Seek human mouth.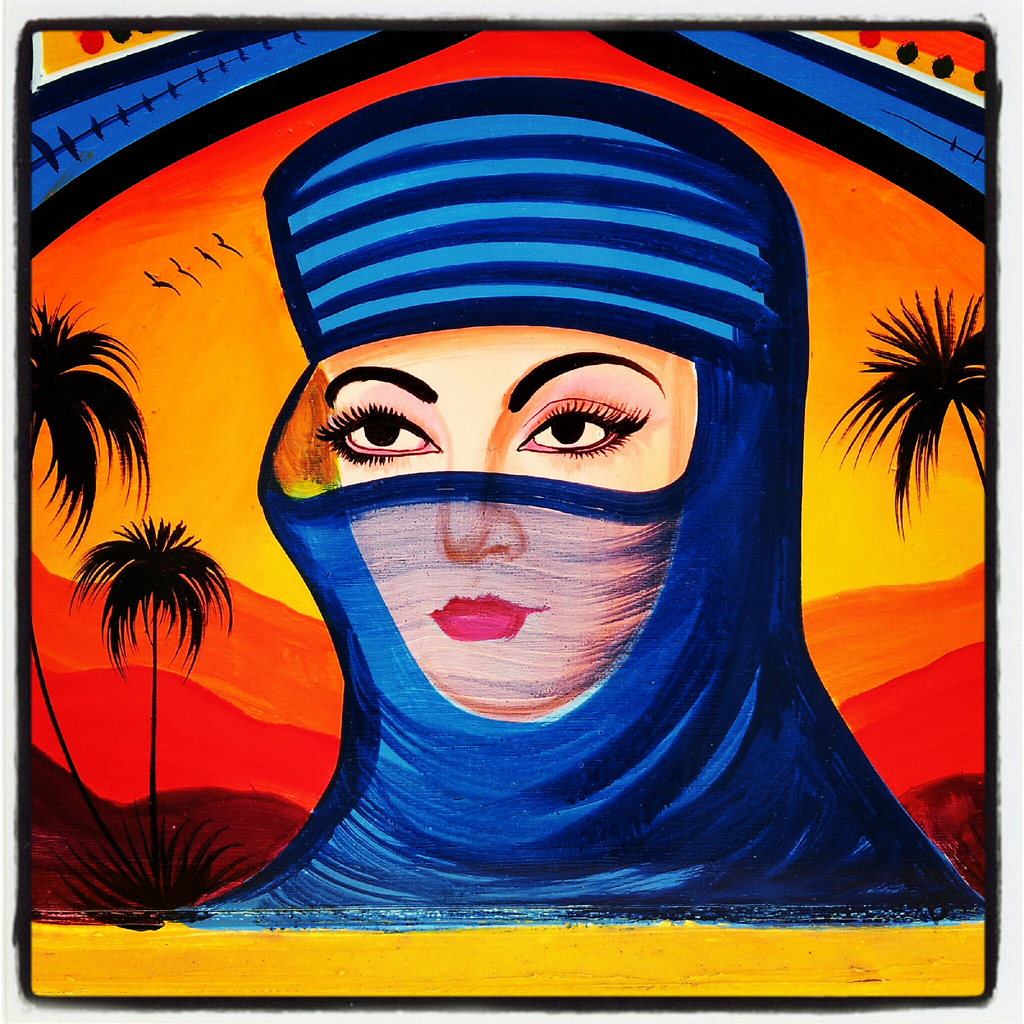
l=431, t=595, r=531, b=646.
